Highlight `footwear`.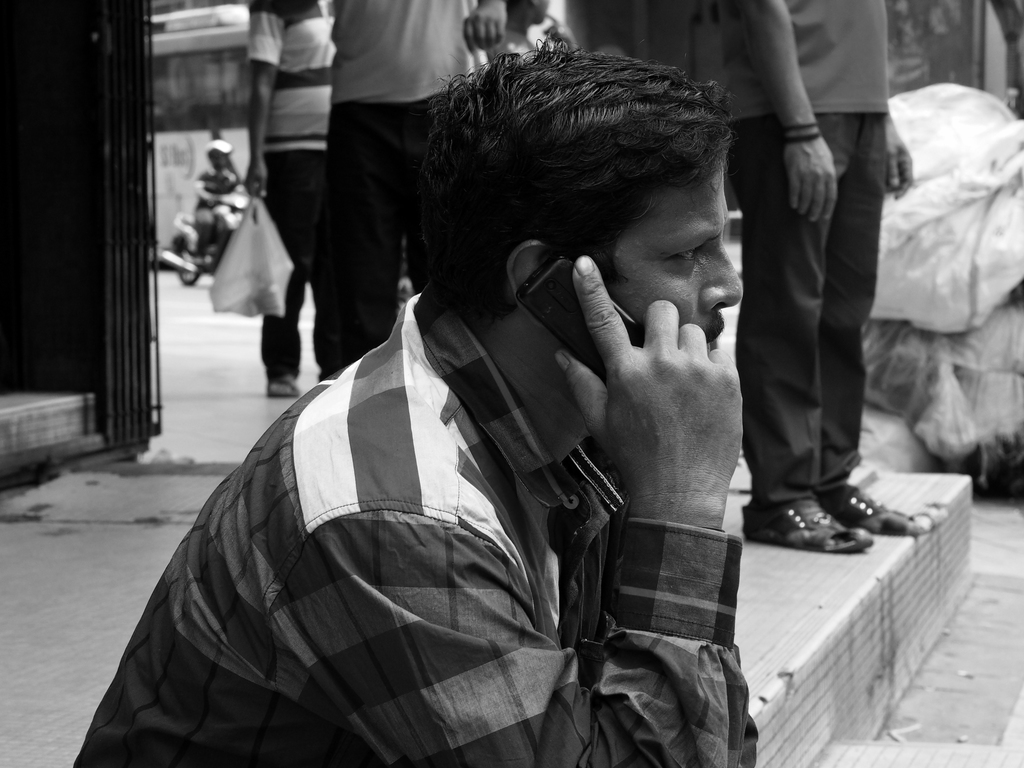
Highlighted region: locate(732, 488, 877, 559).
